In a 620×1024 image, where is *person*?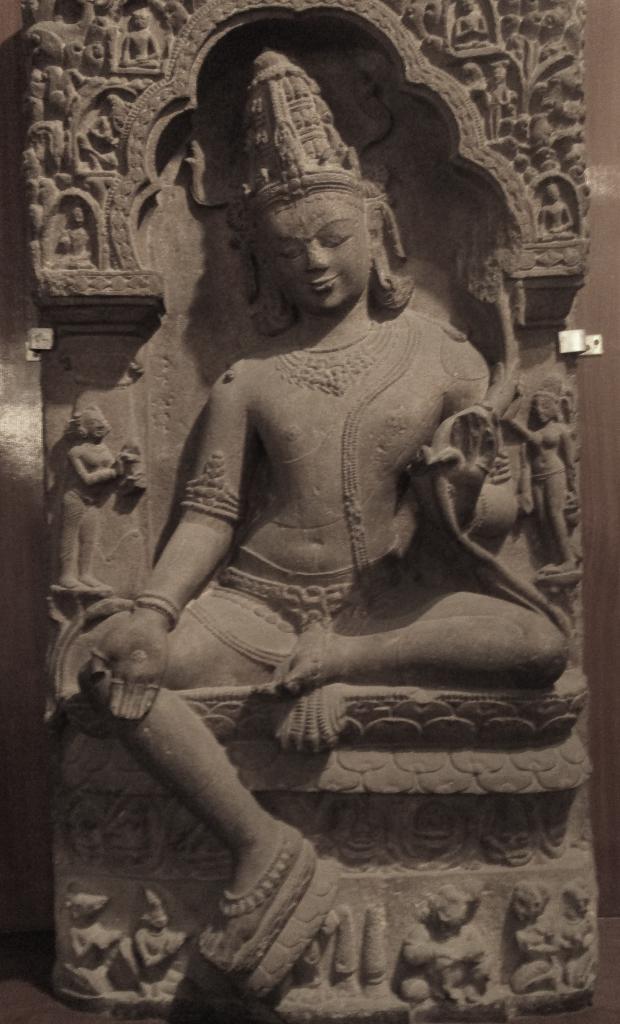
72 134 573 972.
